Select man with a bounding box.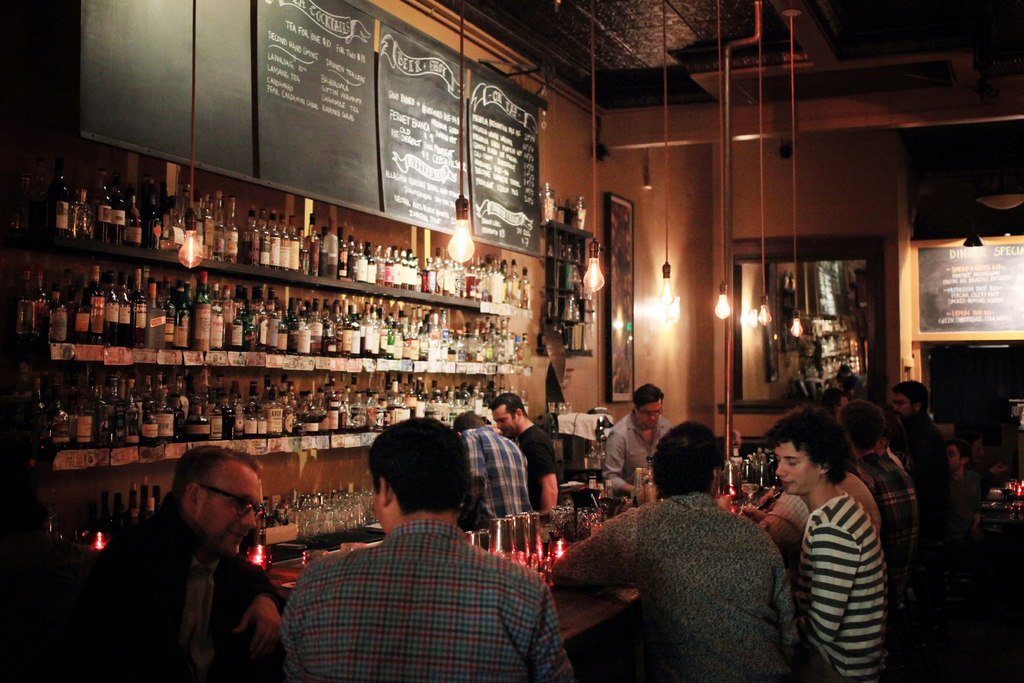
locate(886, 381, 952, 498).
